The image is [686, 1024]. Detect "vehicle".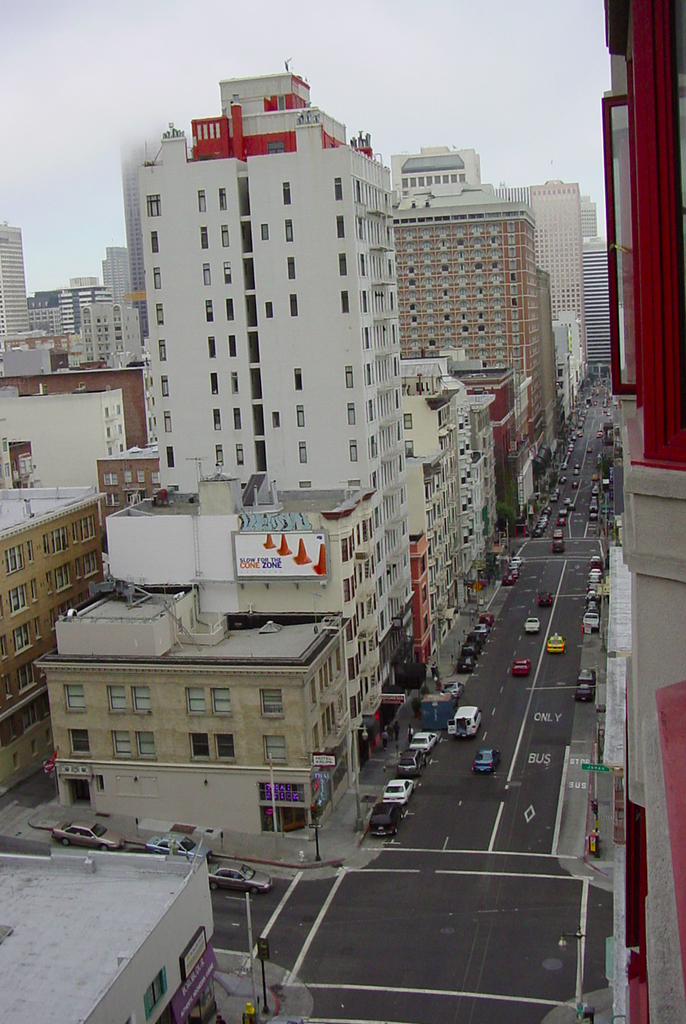
Detection: <box>468,748,498,780</box>.
